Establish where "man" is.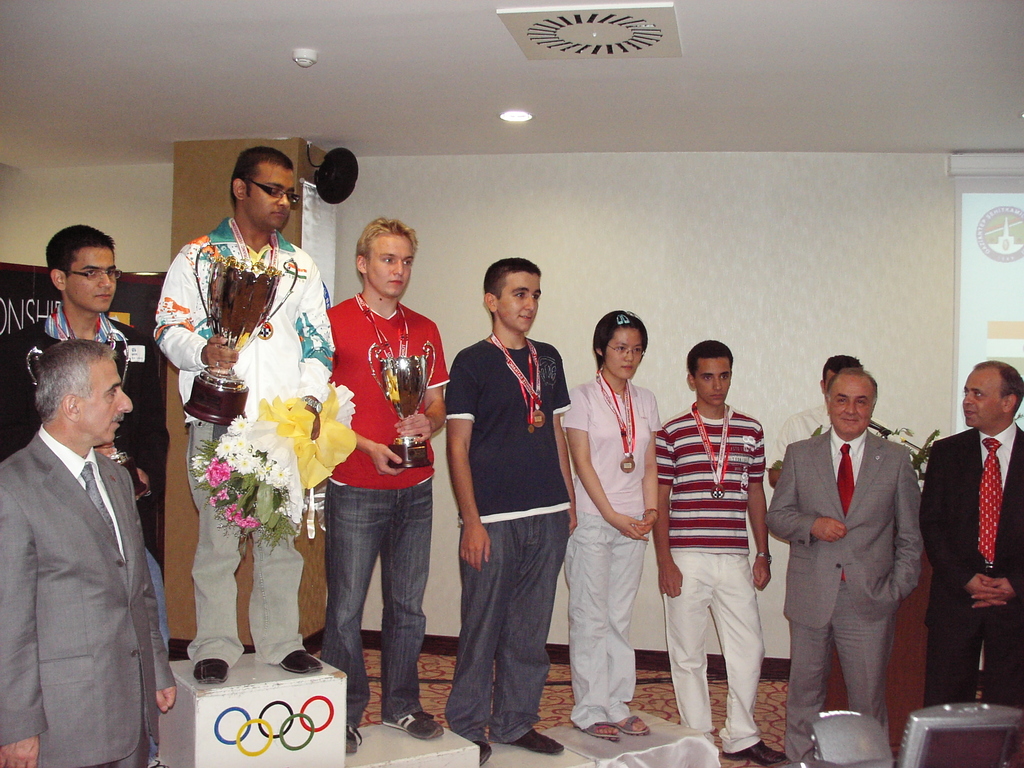
Established at 0, 217, 171, 655.
